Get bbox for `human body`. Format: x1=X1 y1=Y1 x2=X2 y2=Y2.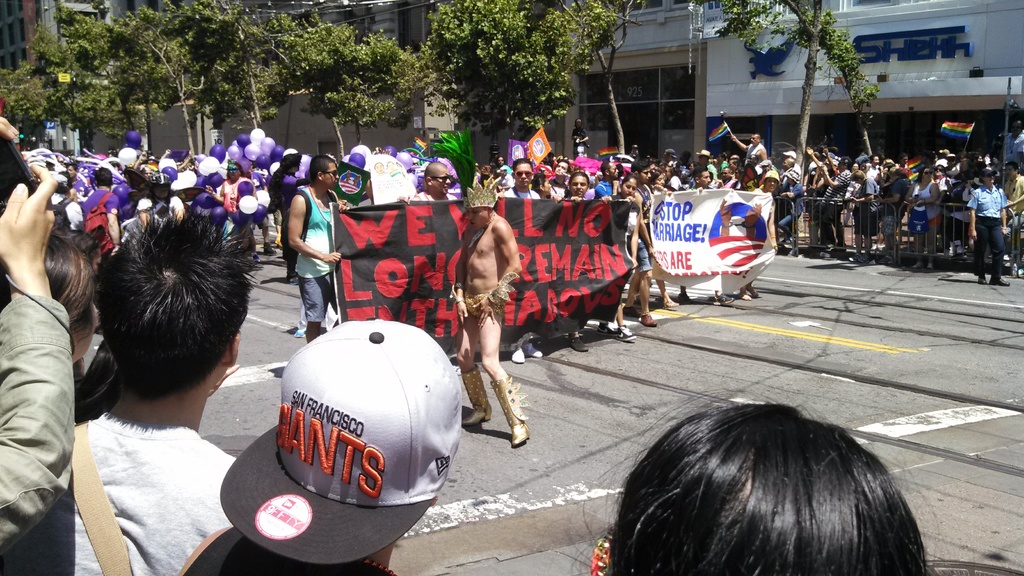
x1=447 y1=207 x2=526 y2=460.
